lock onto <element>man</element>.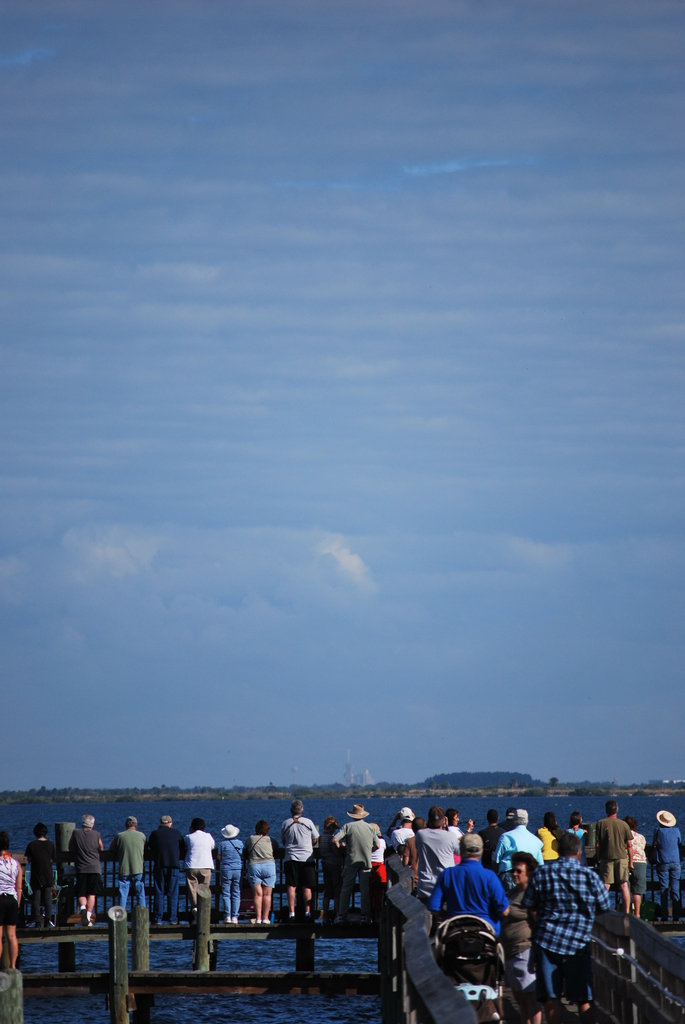
Locked: select_region(590, 805, 629, 903).
